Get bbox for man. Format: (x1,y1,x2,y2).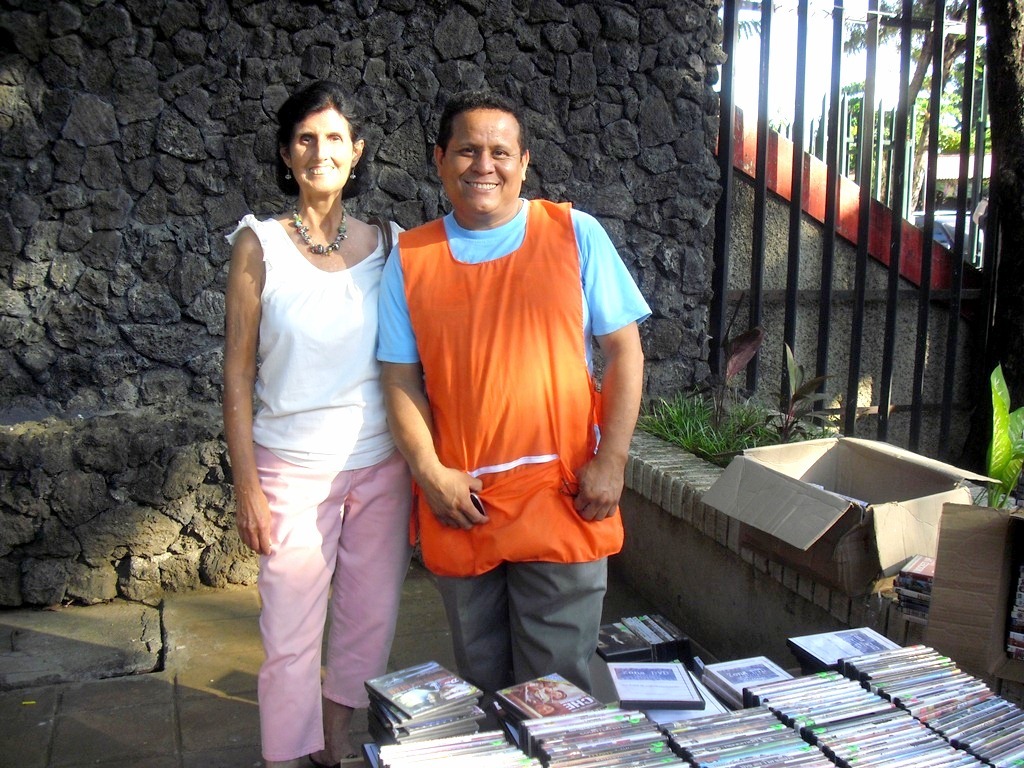
(381,76,653,762).
